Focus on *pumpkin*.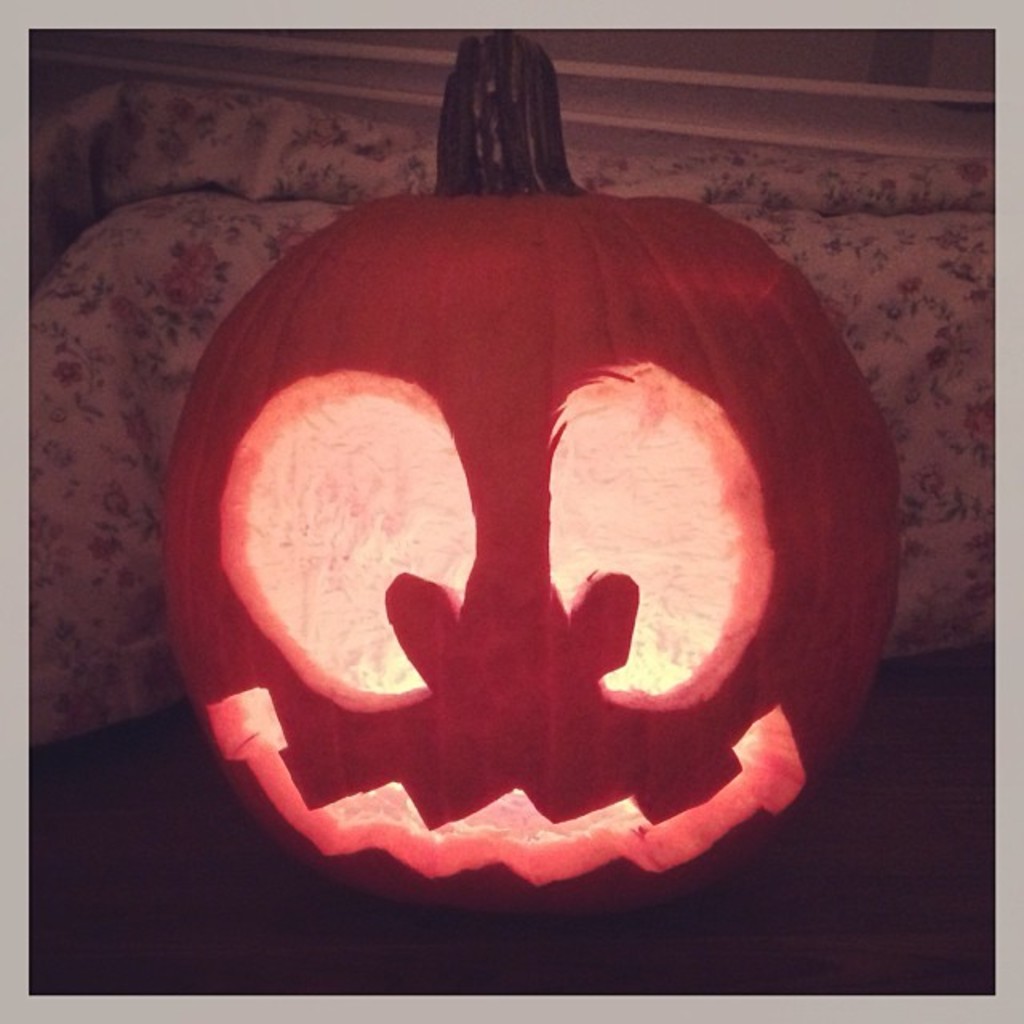
Focused at detection(158, 27, 896, 930).
